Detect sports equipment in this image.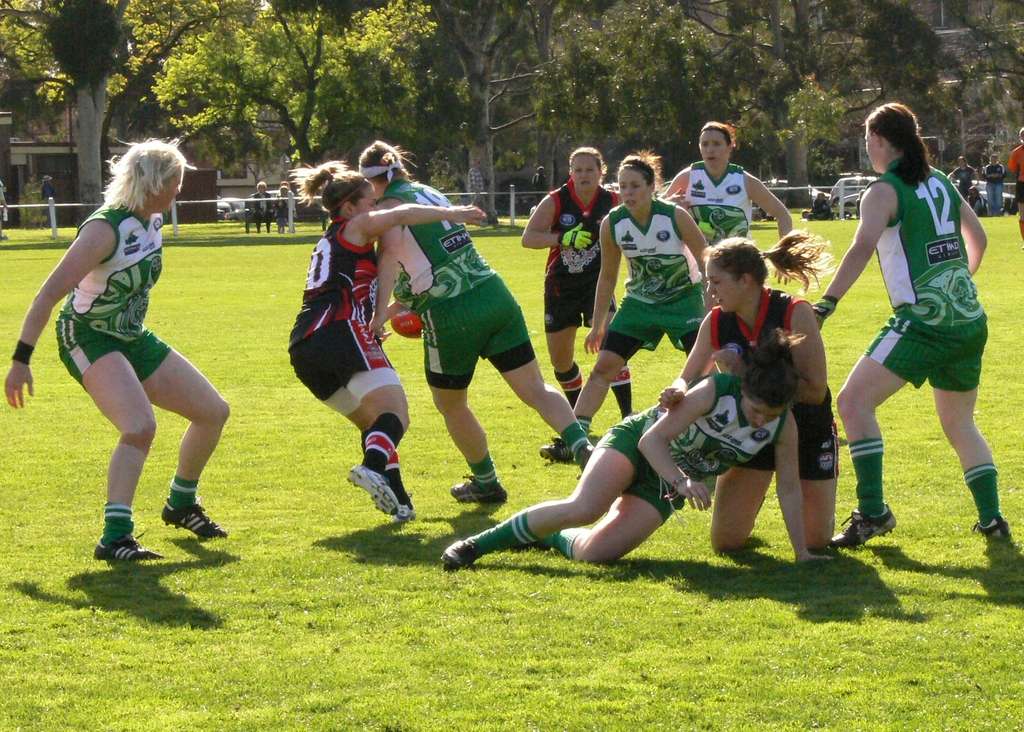
Detection: select_region(559, 220, 591, 250).
